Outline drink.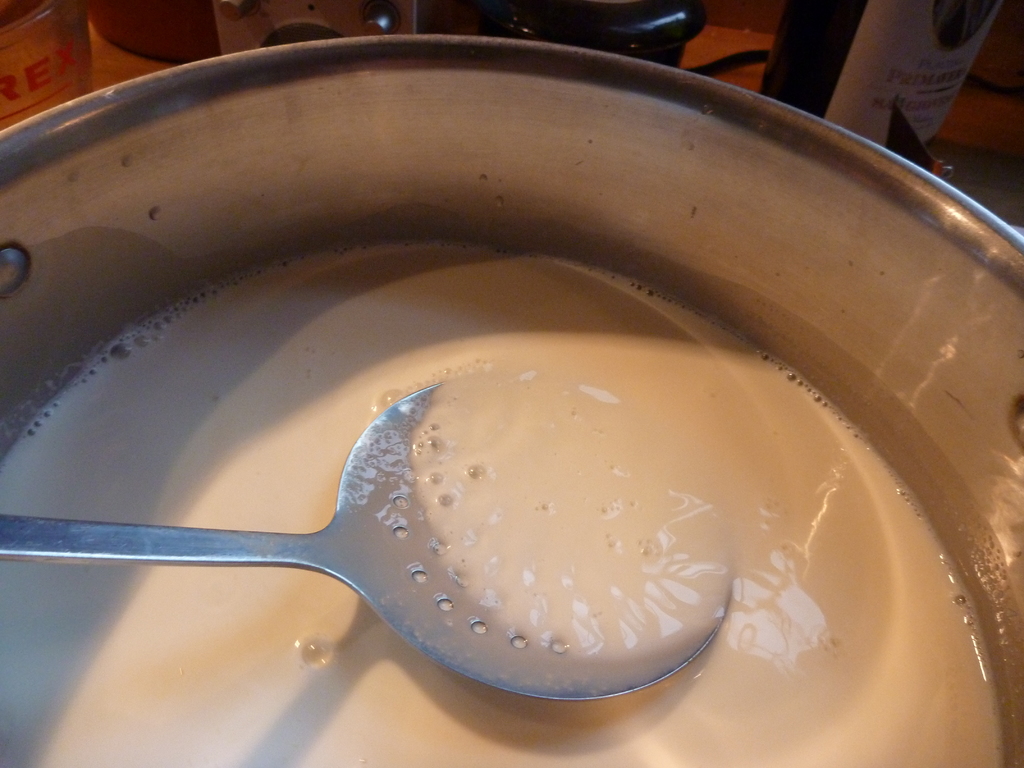
Outline: 52/182/1000/738.
